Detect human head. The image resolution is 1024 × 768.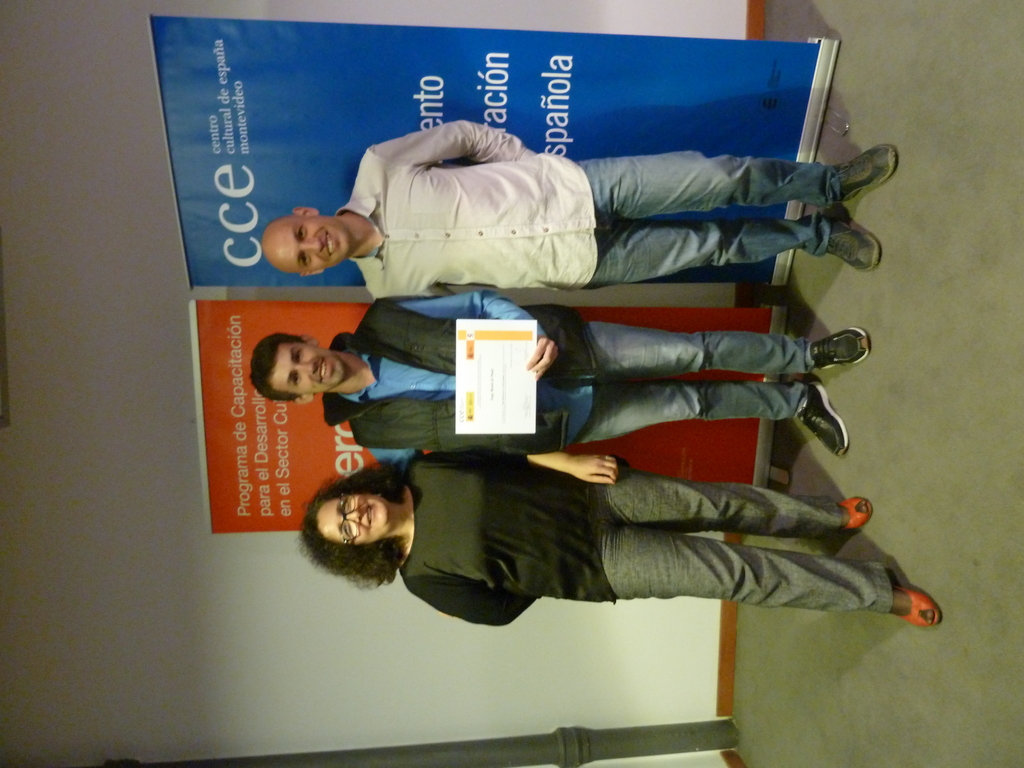
(x1=259, y1=203, x2=353, y2=276).
